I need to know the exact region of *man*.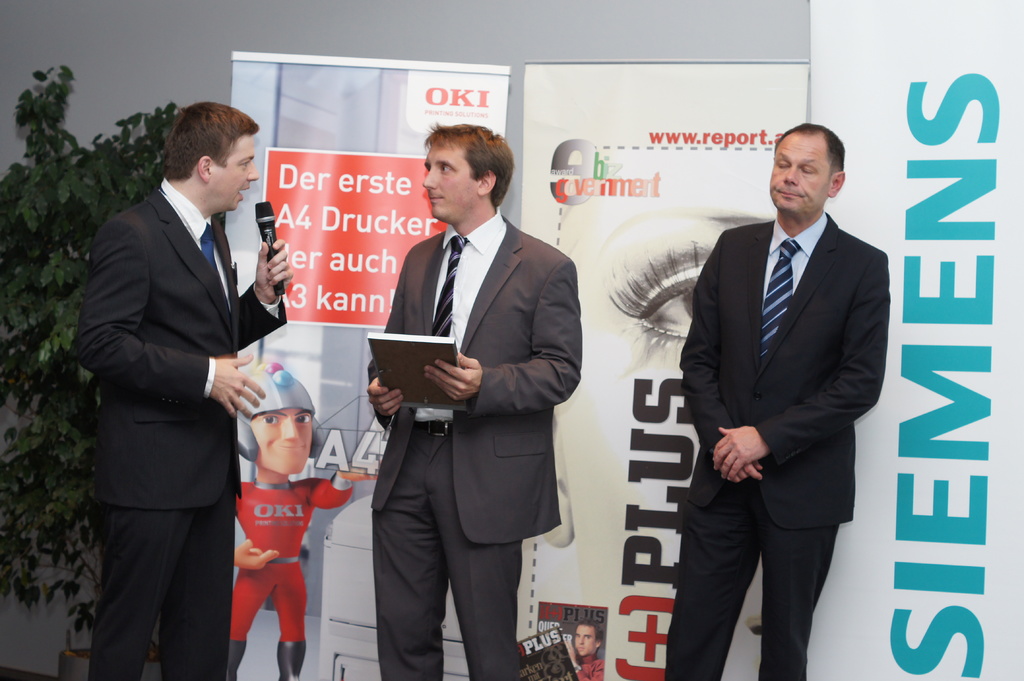
Region: x1=561, y1=620, x2=604, y2=680.
